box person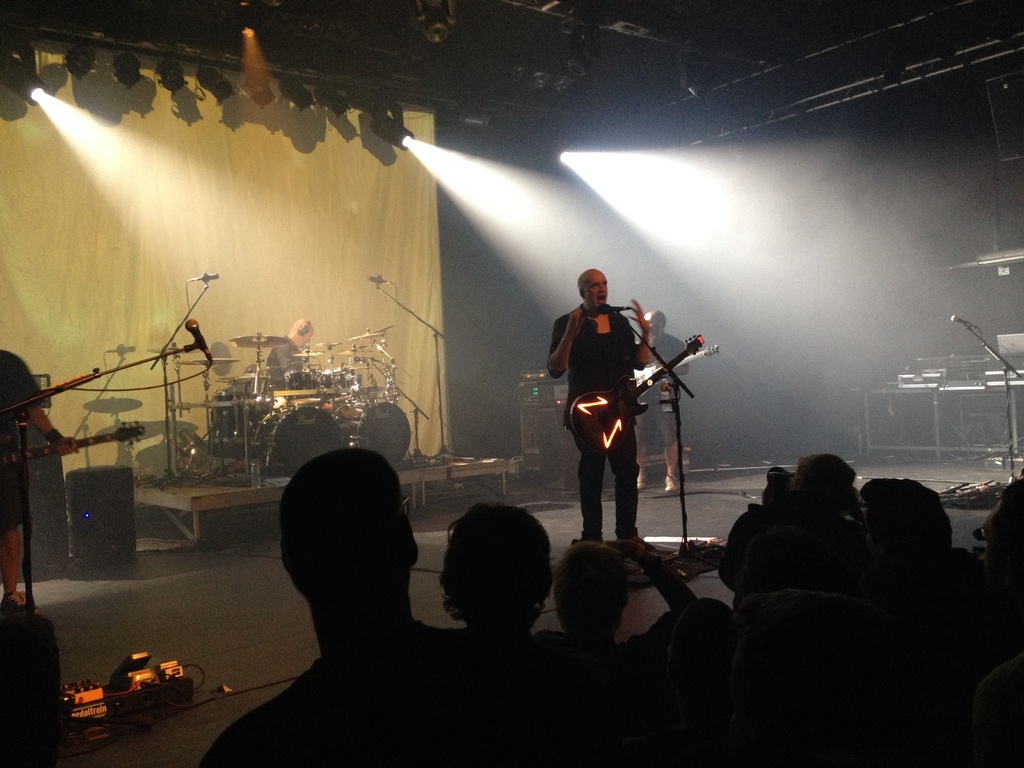
(left=0, top=348, right=84, bottom=605)
